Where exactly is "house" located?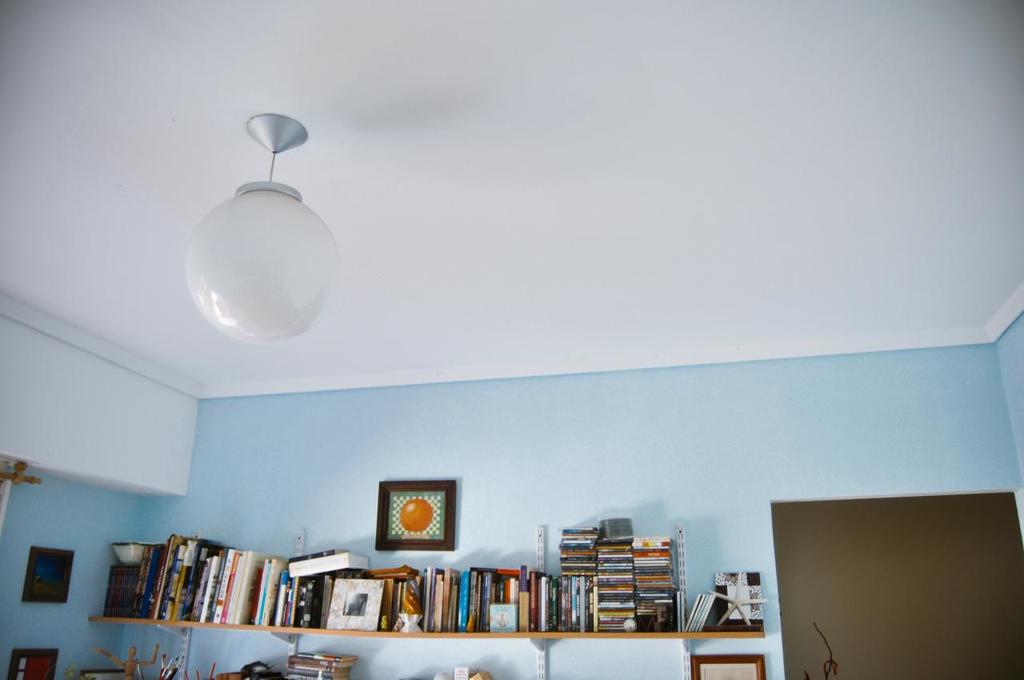
Its bounding box is <bbox>0, 0, 1023, 678</bbox>.
